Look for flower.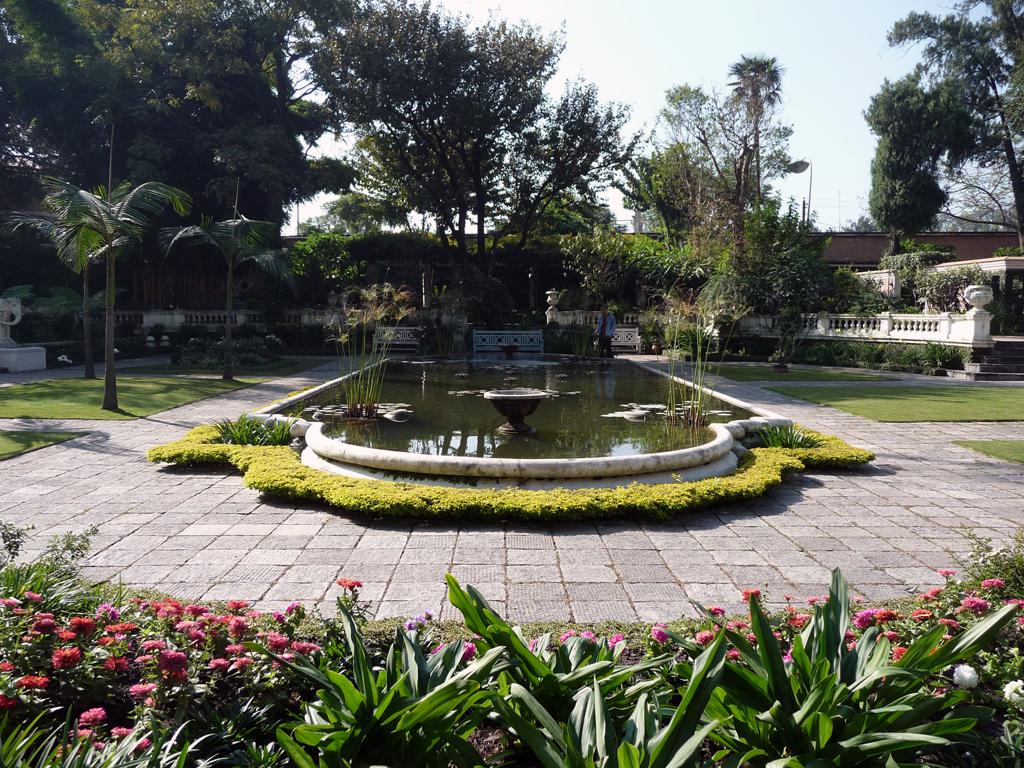
Found: l=775, t=629, r=780, b=641.
